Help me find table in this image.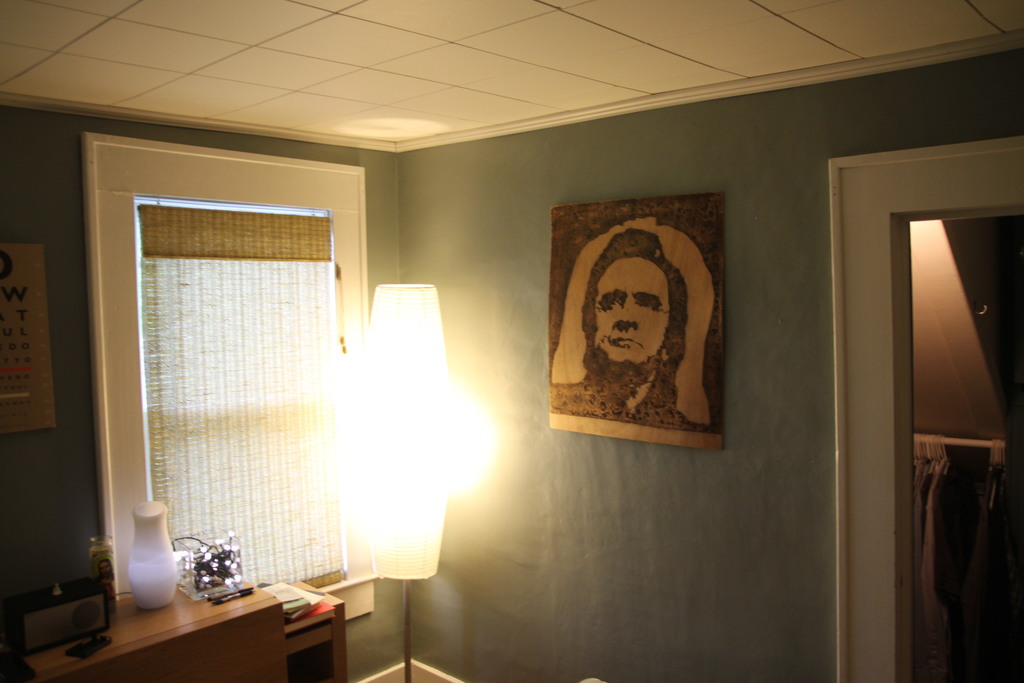
Found it: 20, 572, 289, 682.
